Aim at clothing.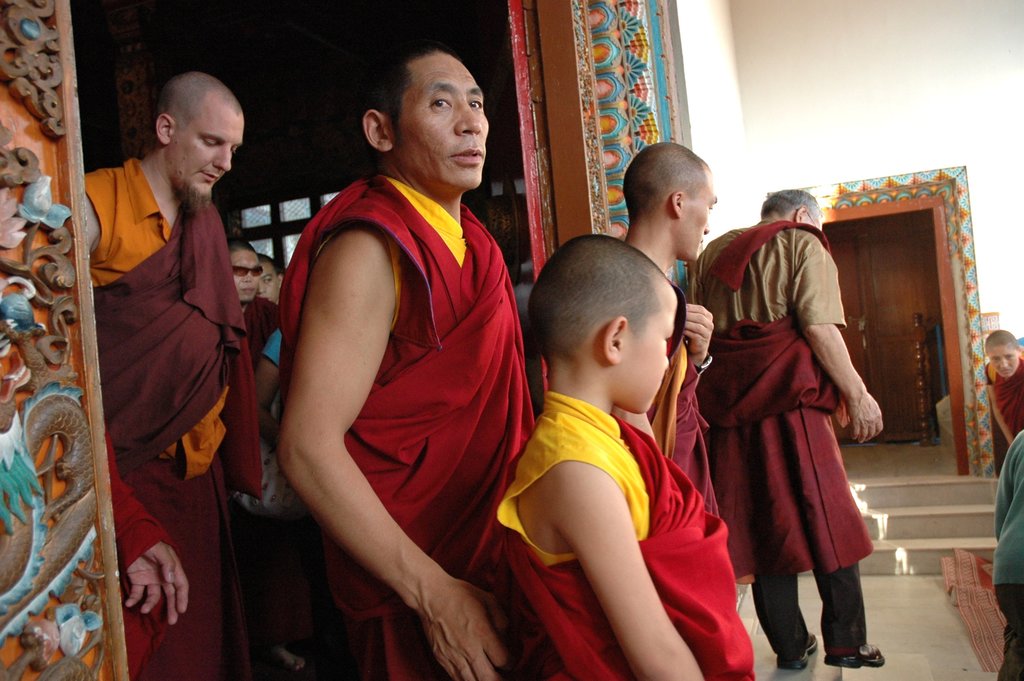
Aimed at detection(275, 165, 540, 680).
